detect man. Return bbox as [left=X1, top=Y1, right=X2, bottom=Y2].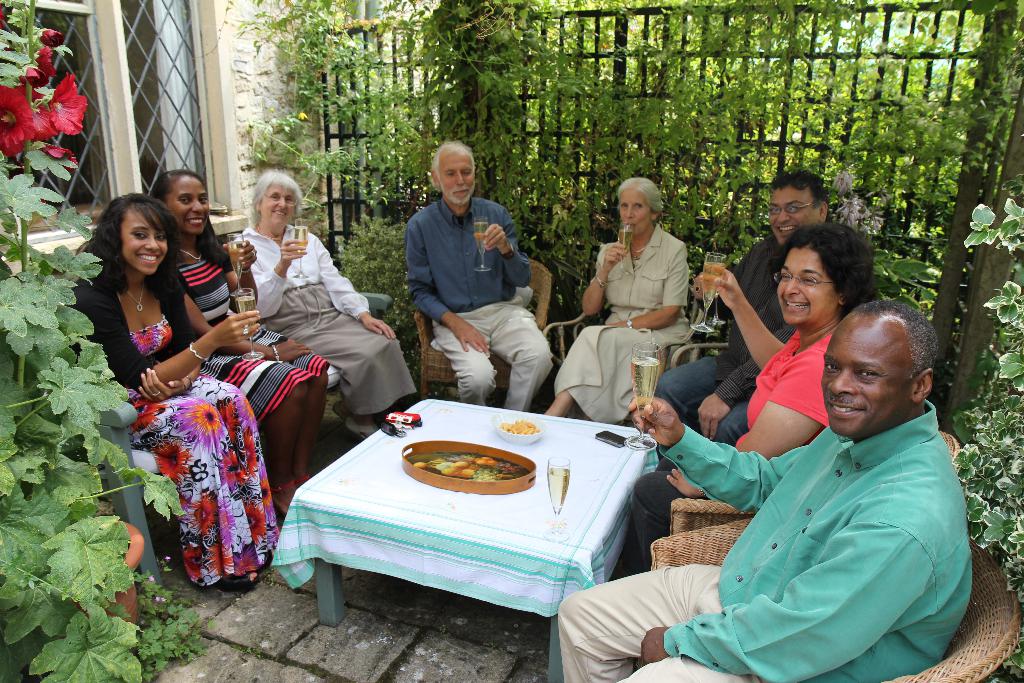
[left=390, top=144, right=538, bottom=361].
